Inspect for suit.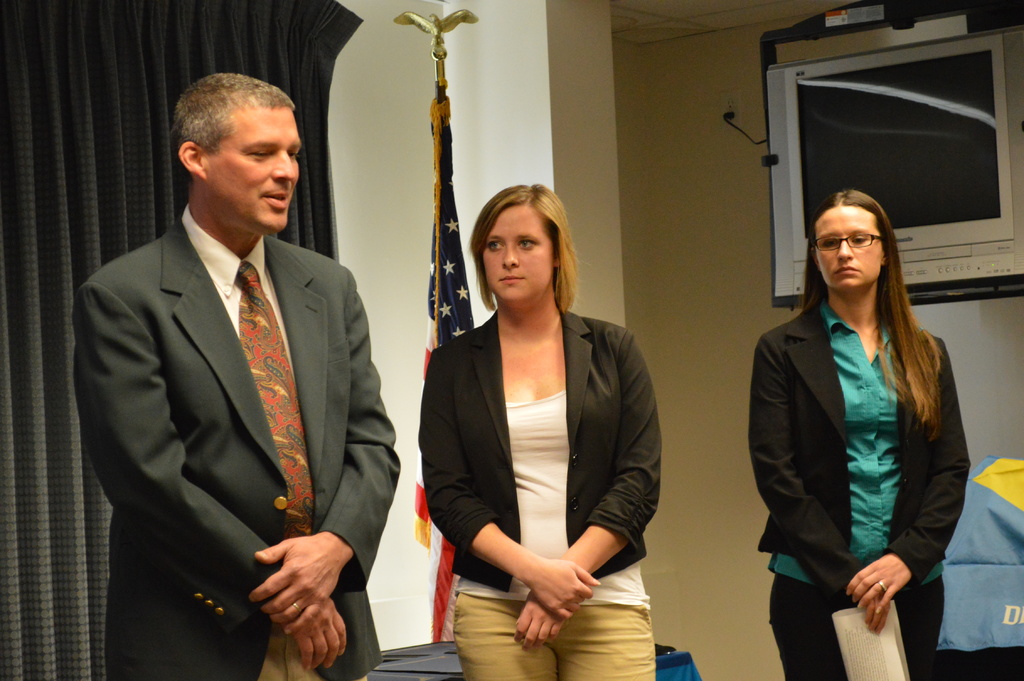
Inspection: box(749, 301, 977, 600).
